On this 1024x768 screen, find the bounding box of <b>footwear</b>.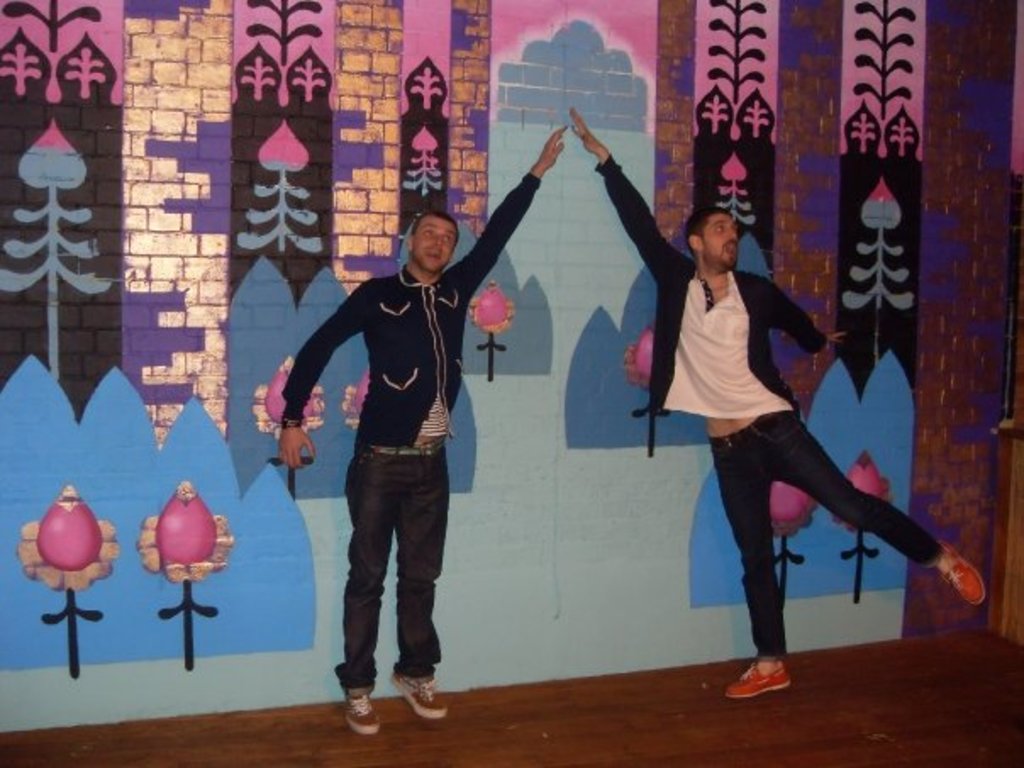
Bounding box: x1=724, y1=661, x2=797, y2=702.
